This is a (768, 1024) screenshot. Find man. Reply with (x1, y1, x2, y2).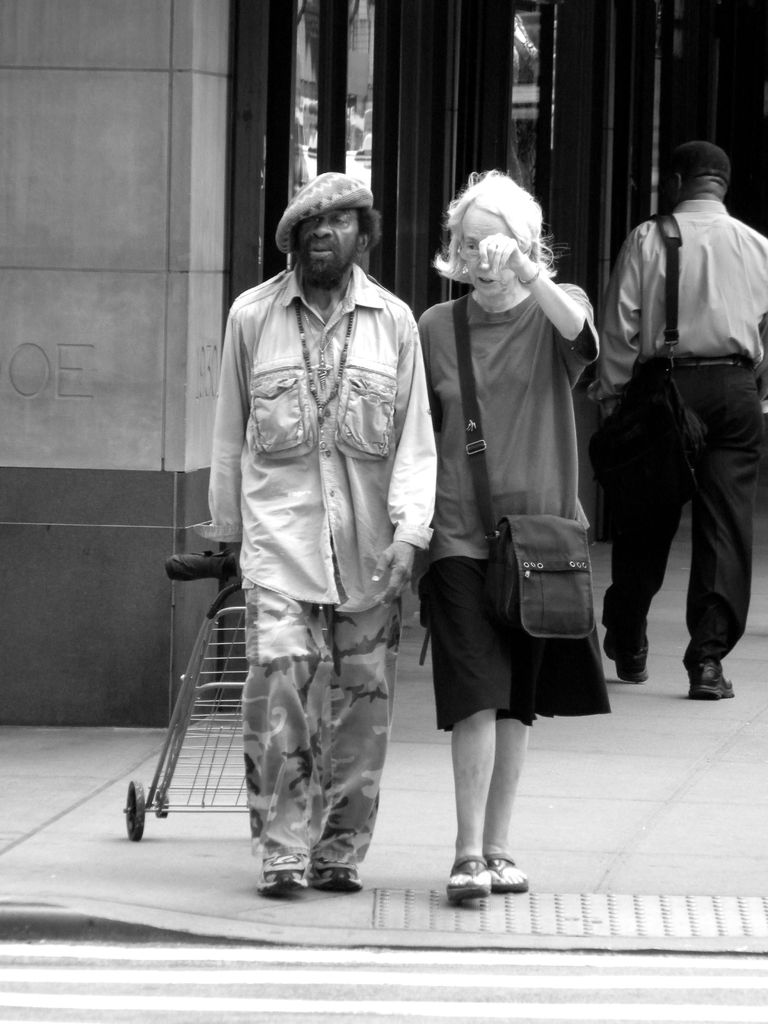
(177, 170, 442, 895).
